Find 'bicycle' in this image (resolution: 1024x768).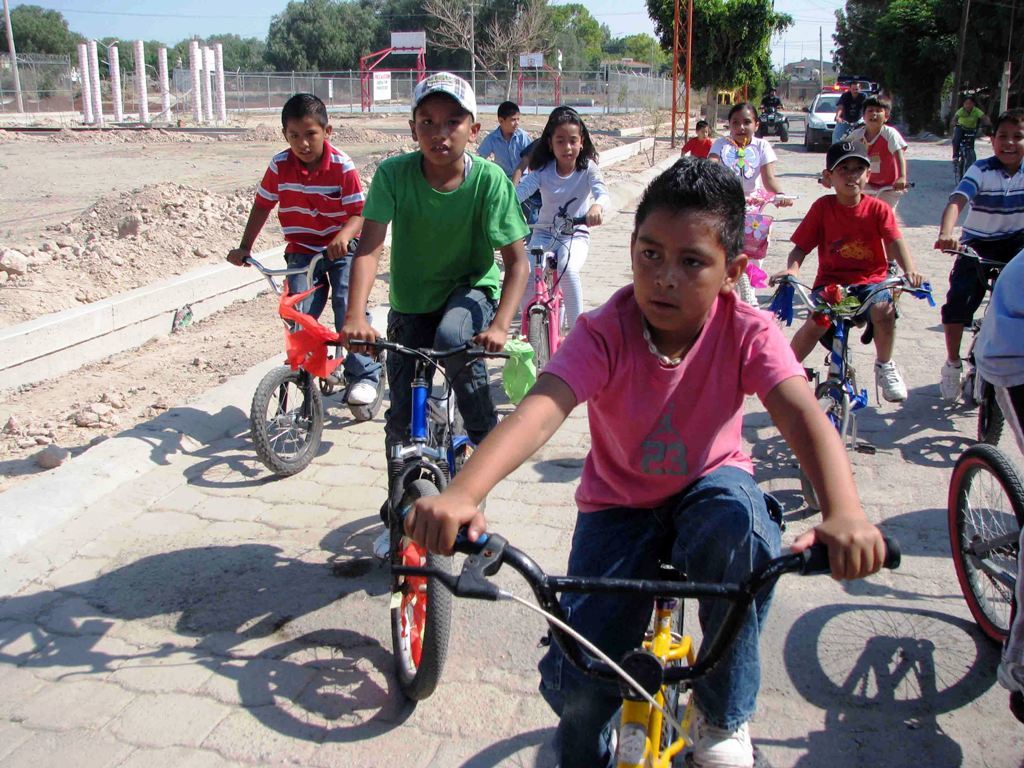
229,241,387,476.
